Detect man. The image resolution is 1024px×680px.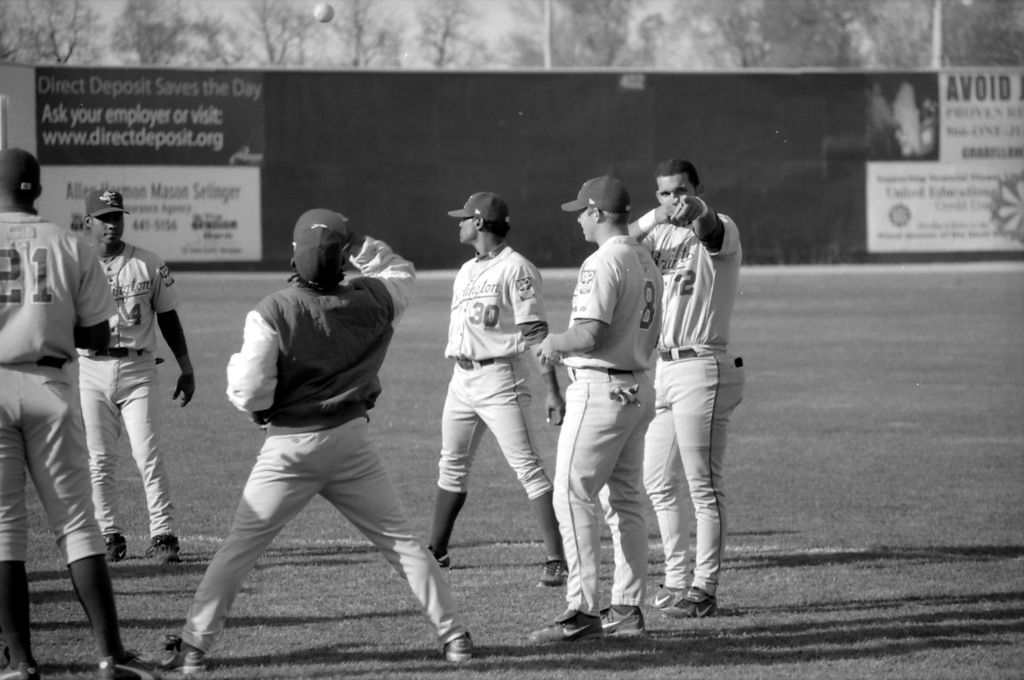
bbox=[158, 212, 492, 679].
